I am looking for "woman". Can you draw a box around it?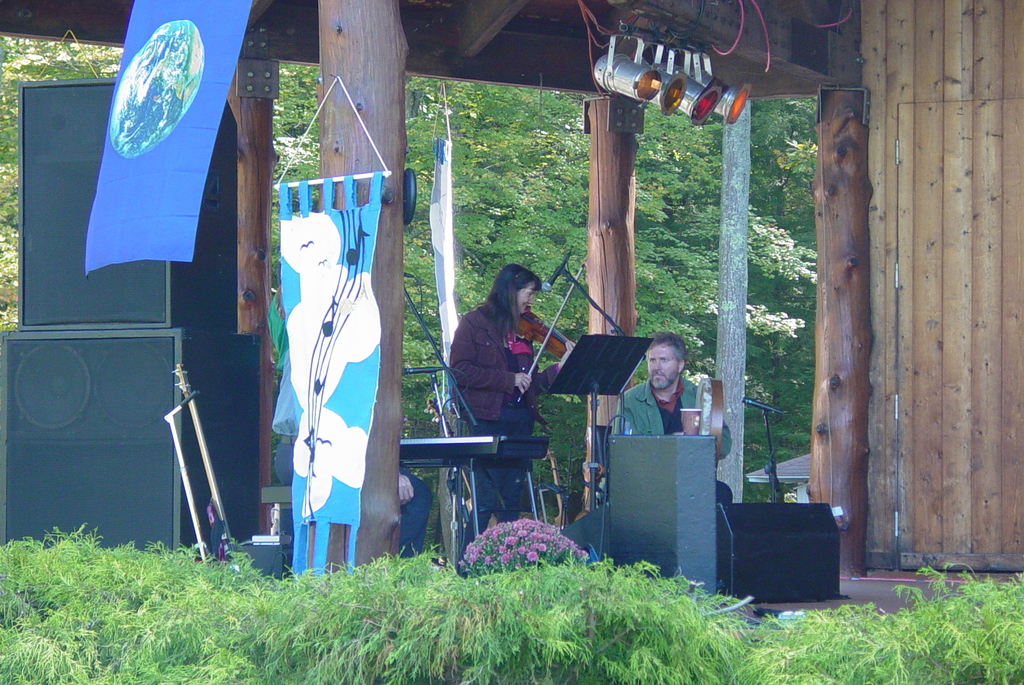
Sure, the bounding box is (442,246,560,463).
